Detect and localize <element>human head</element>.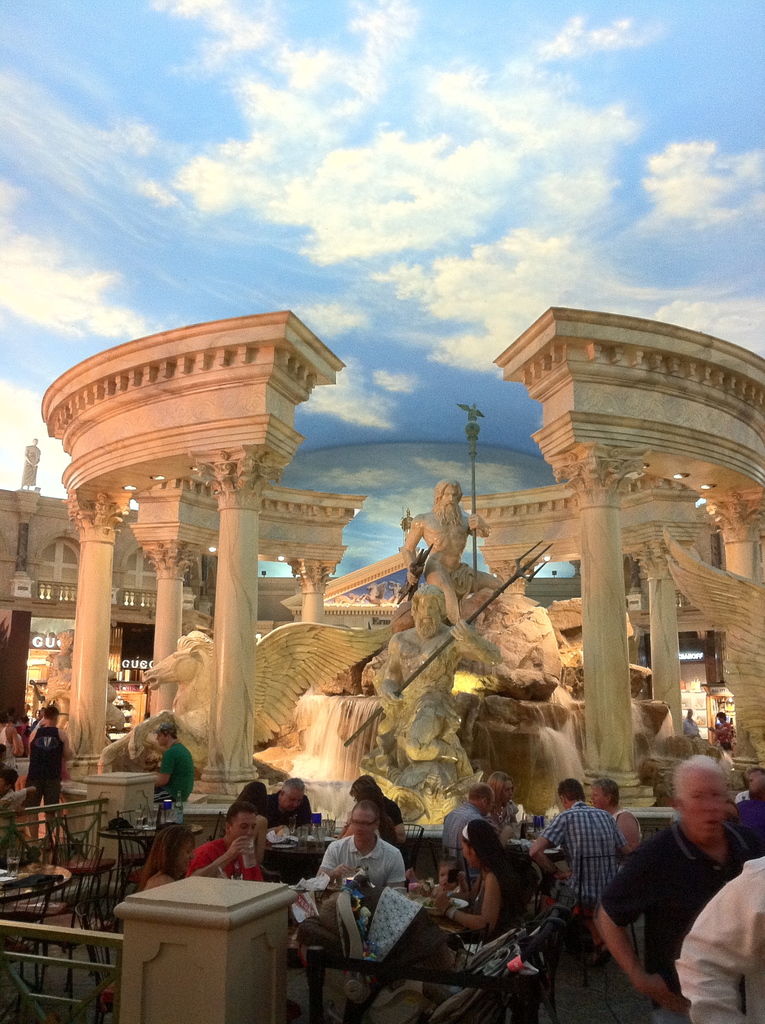
Localized at detection(0, 770, 18, 796).
